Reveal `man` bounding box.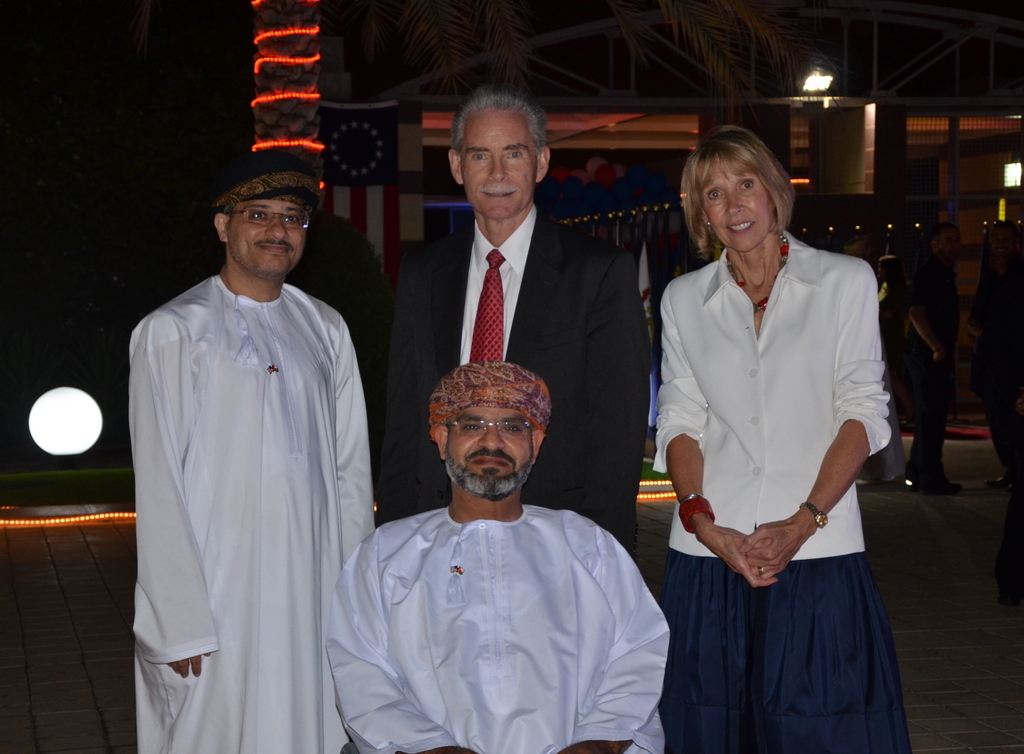
Revealed: {"left": 387, "top": 81, "right": 648, "bottom": 547}.
